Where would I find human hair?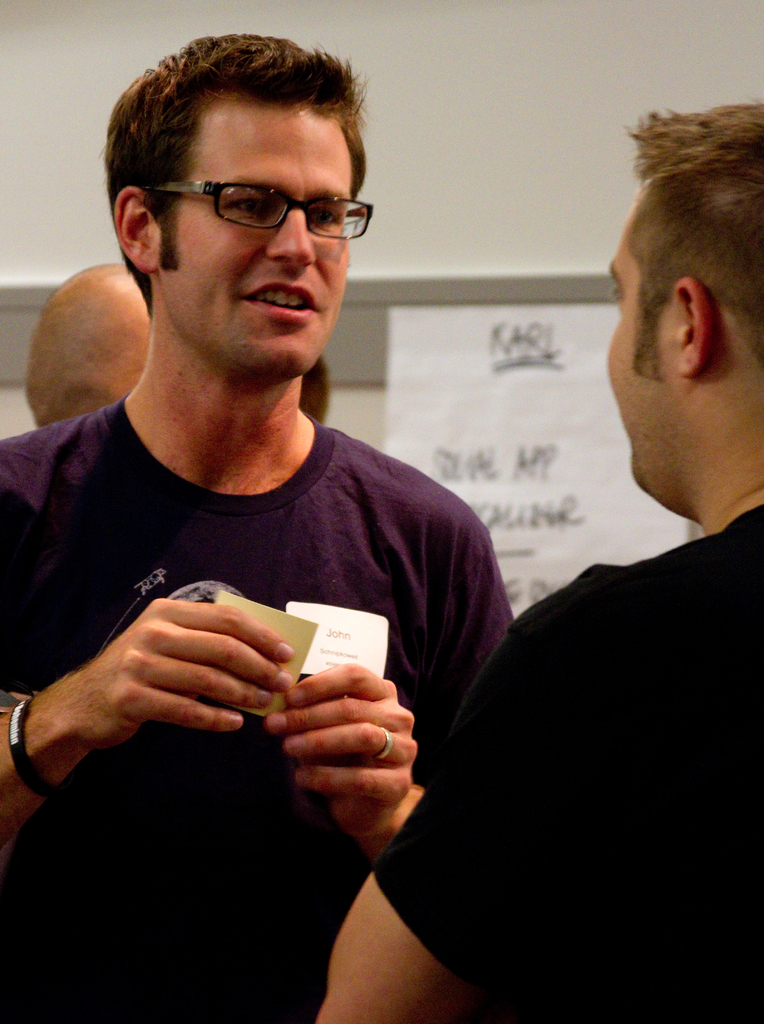
At pyautogui.locateOnScreen(624, 94, 752, 408).
